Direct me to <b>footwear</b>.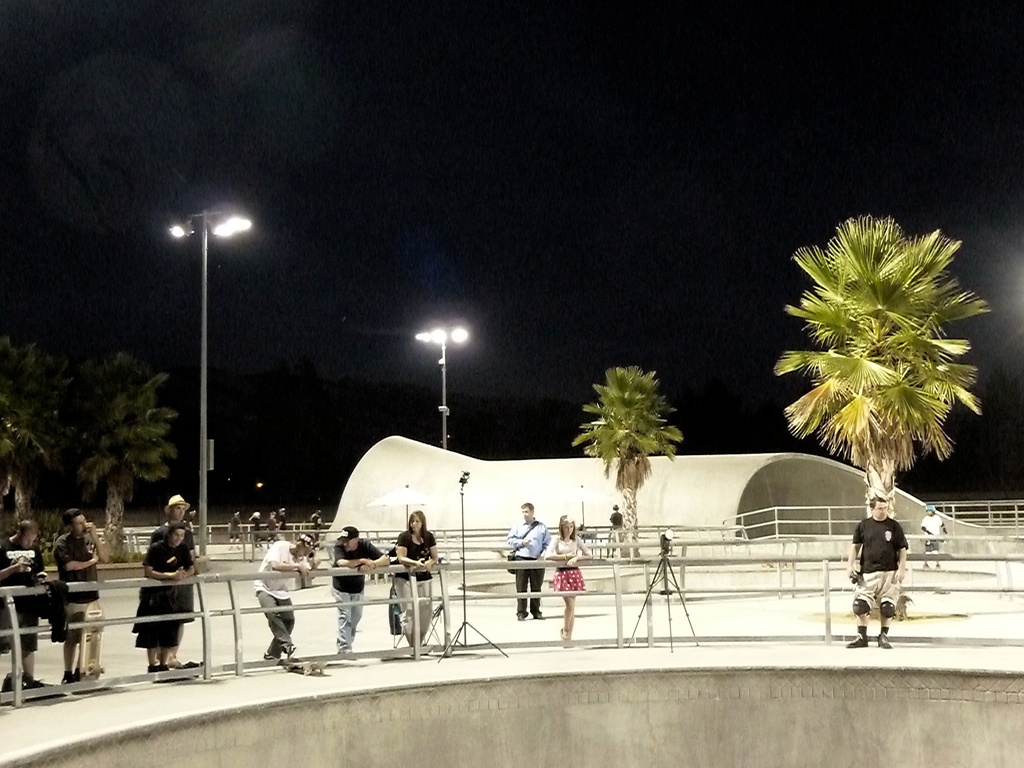
Direction: 518/611/529/621.
